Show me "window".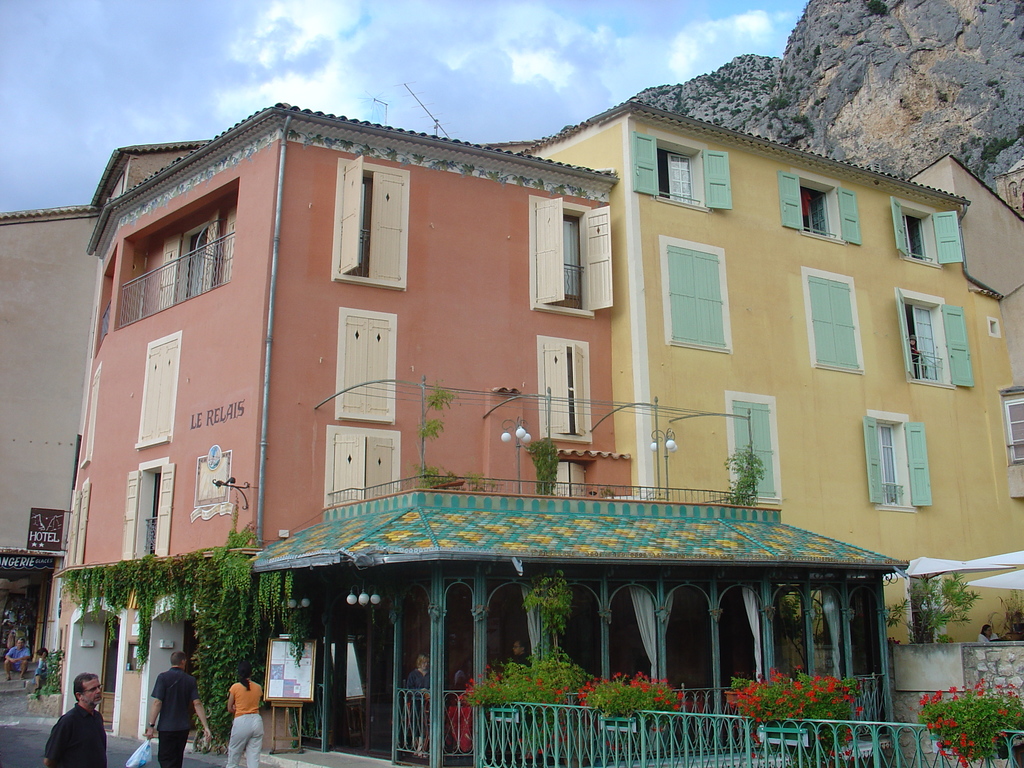
"window" is here: bbox(333, 307, 396, 425).
